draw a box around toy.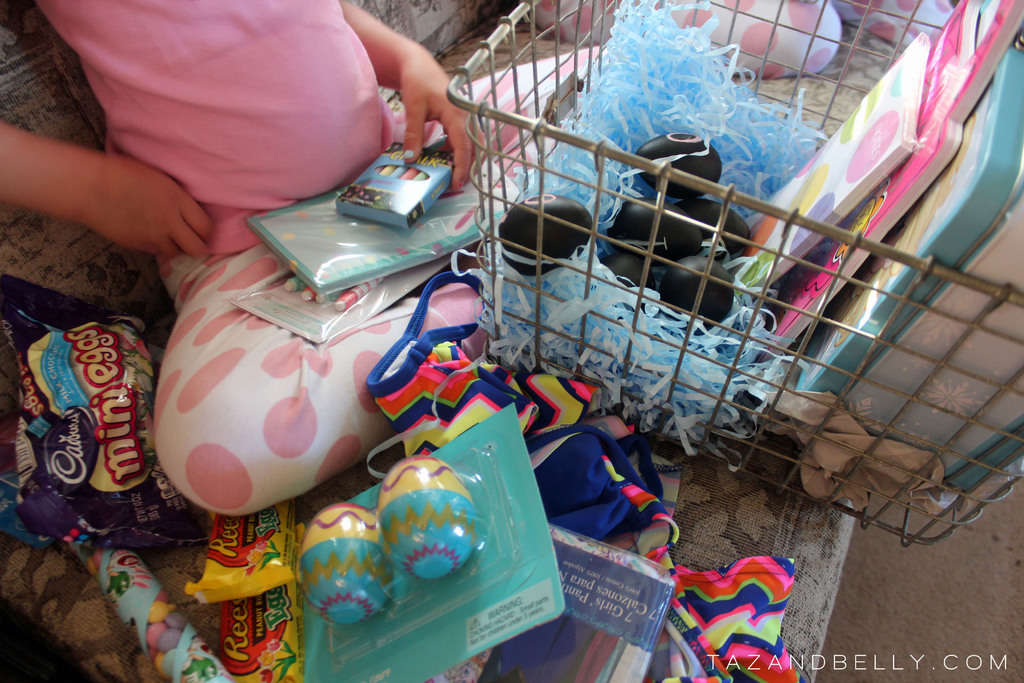
select_region(604, 200, 701, 268).
